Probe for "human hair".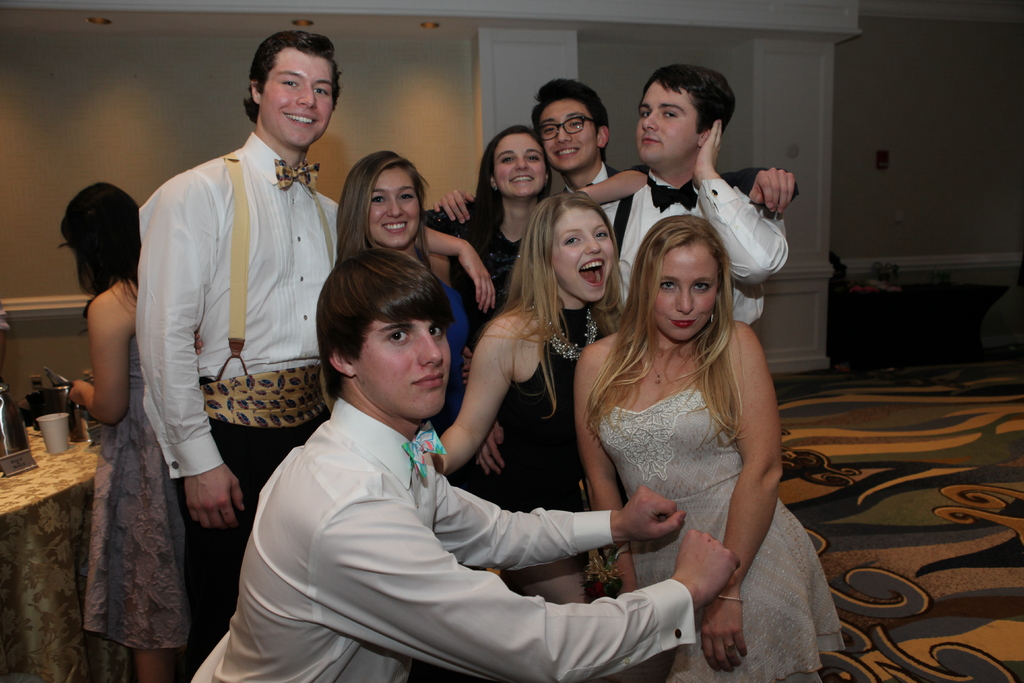
Probe result: <region>531, 72, 610, 158</region>.
